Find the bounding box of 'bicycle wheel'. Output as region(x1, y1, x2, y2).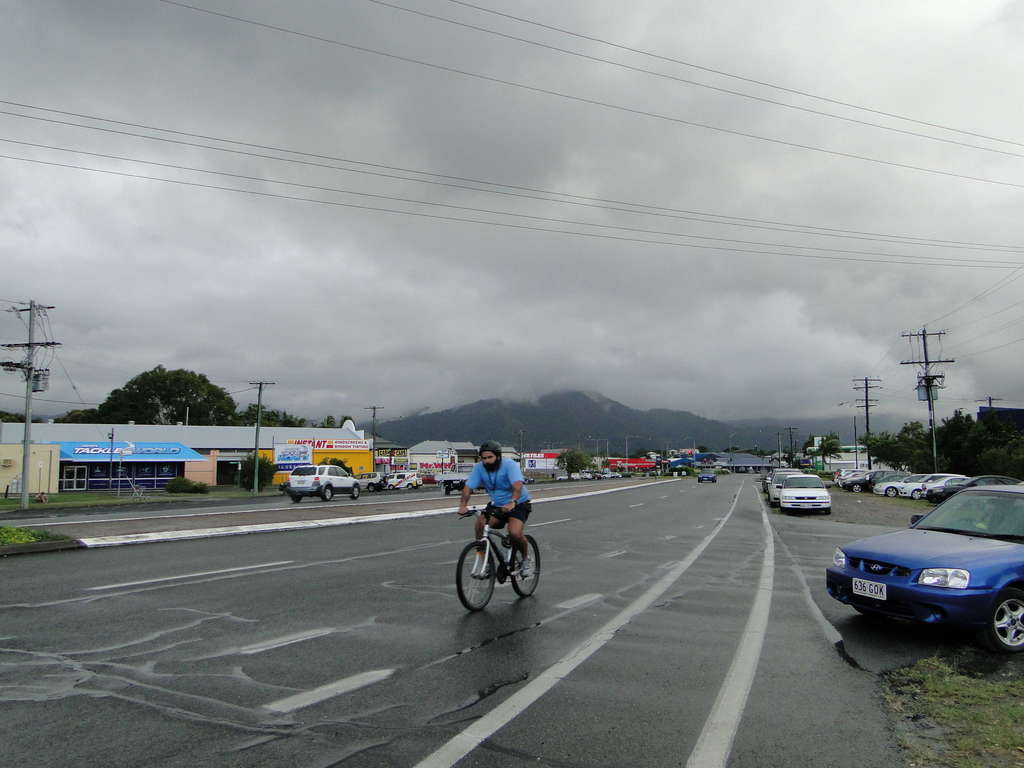
region(509, 533, 543, 598).
